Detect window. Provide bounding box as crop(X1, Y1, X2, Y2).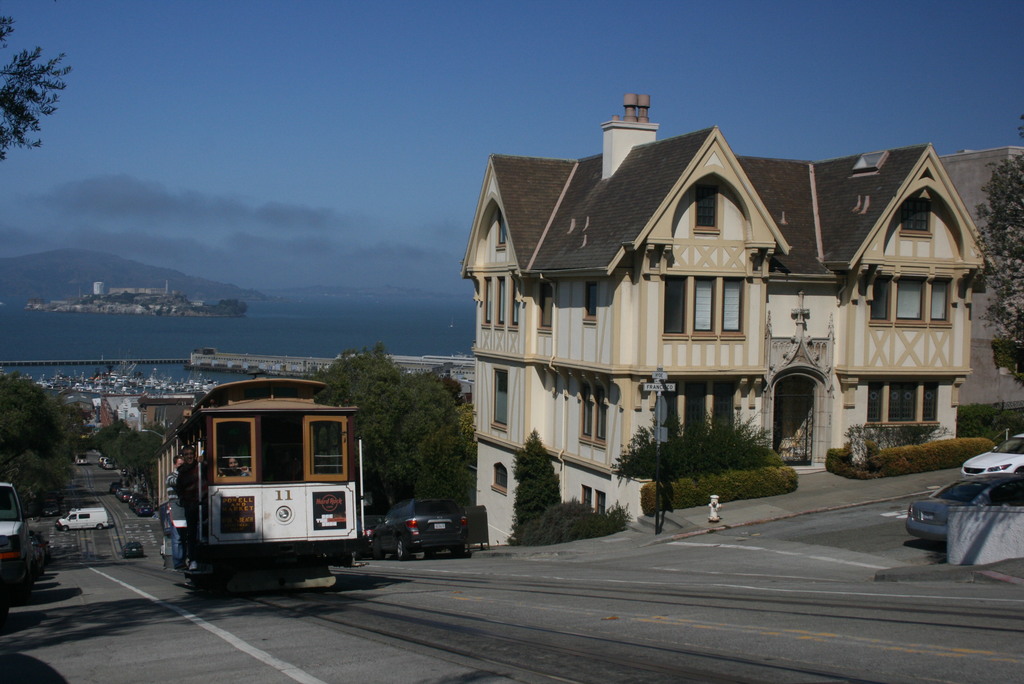
crop(899, 195, 932, 236).
